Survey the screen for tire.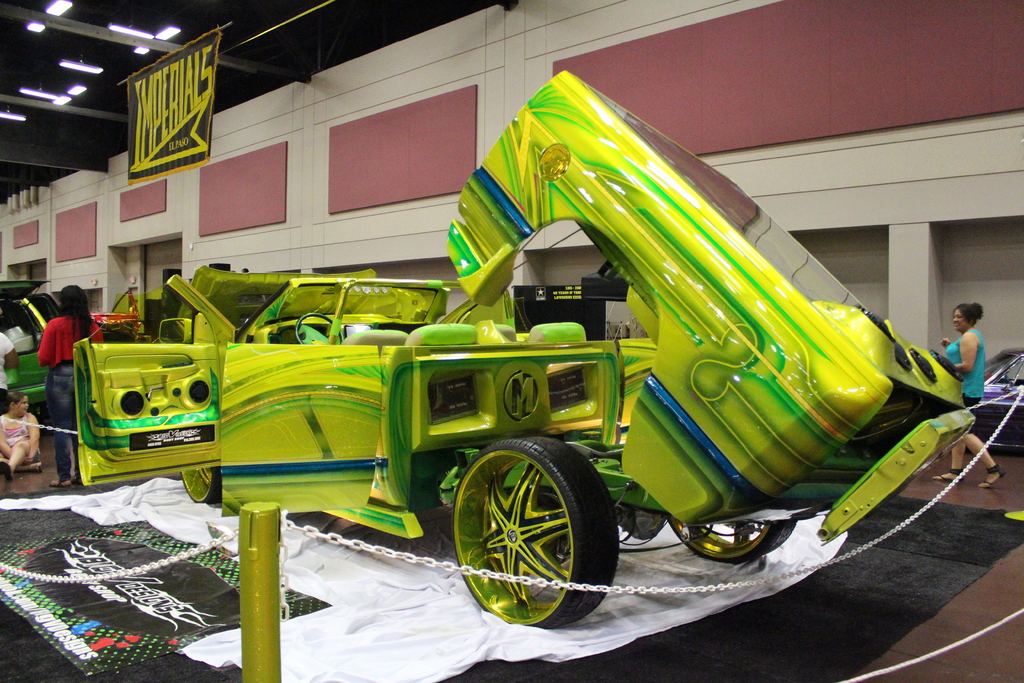
Survey found: 666/513/799/563.
